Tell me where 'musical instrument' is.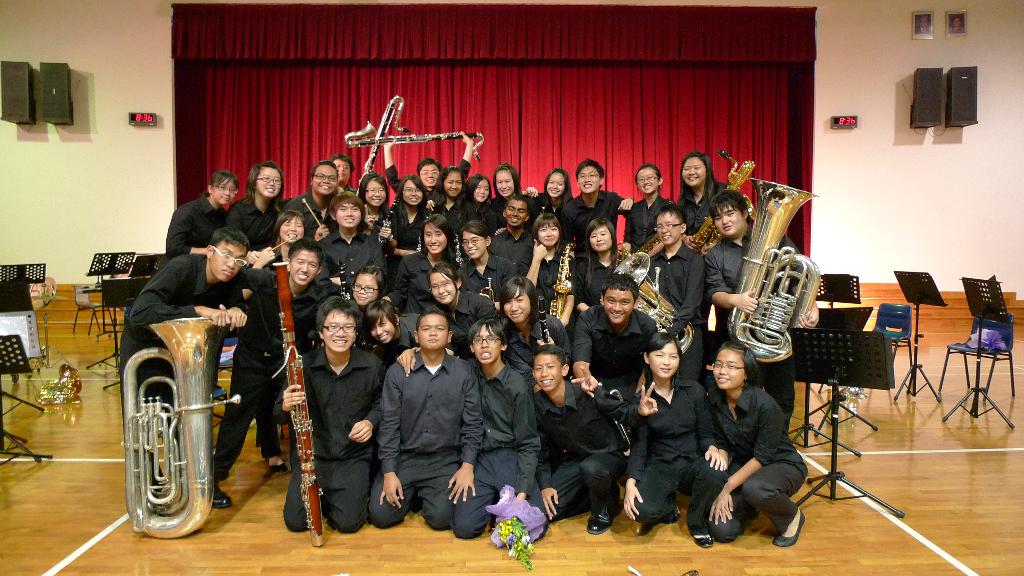
'musical instrument' is at <bbox>476, 272, 504, 314</bbox>.
